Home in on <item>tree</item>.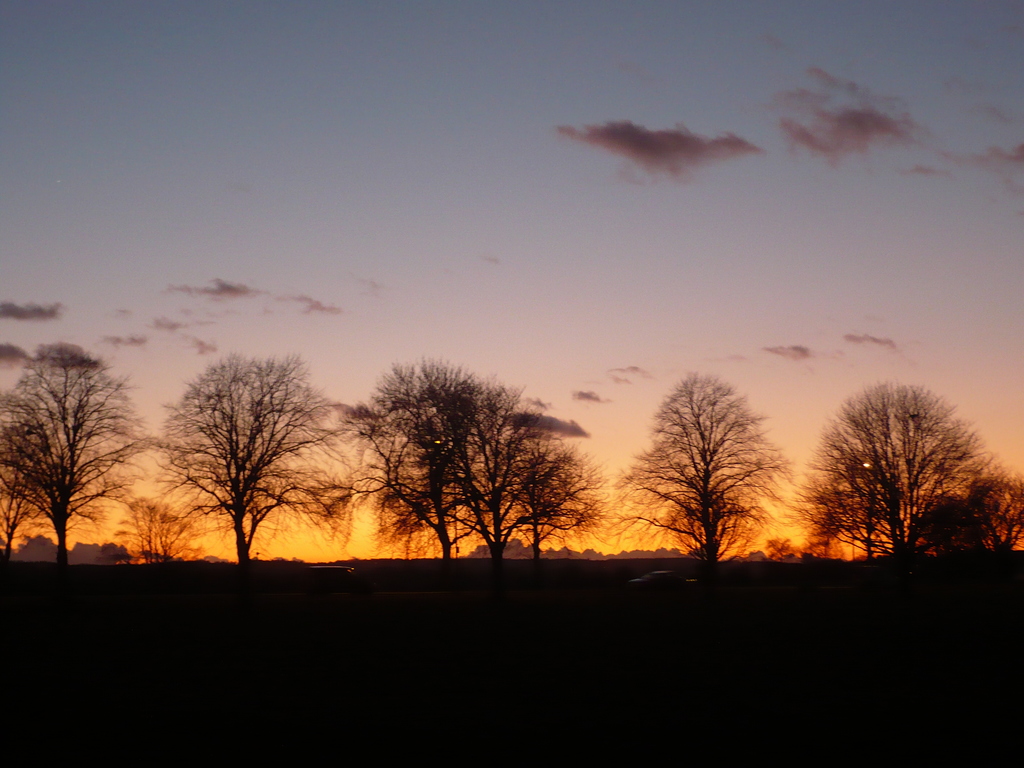
Homed in at x1=596, y1=381, x2=794, y2=569.
